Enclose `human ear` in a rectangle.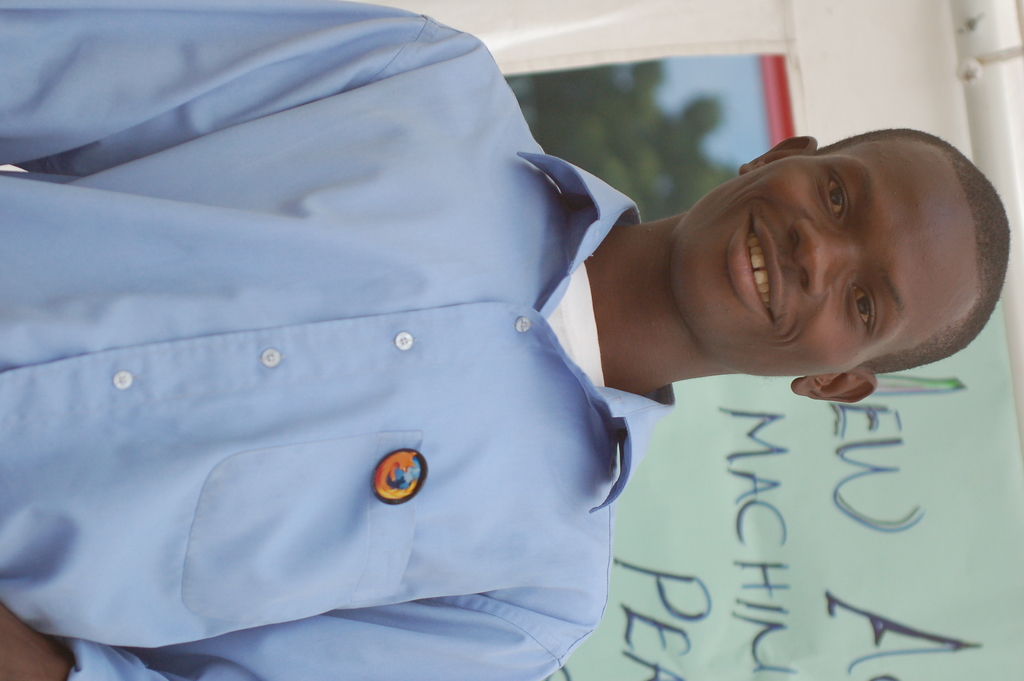
(739, 135, 817, 170).
